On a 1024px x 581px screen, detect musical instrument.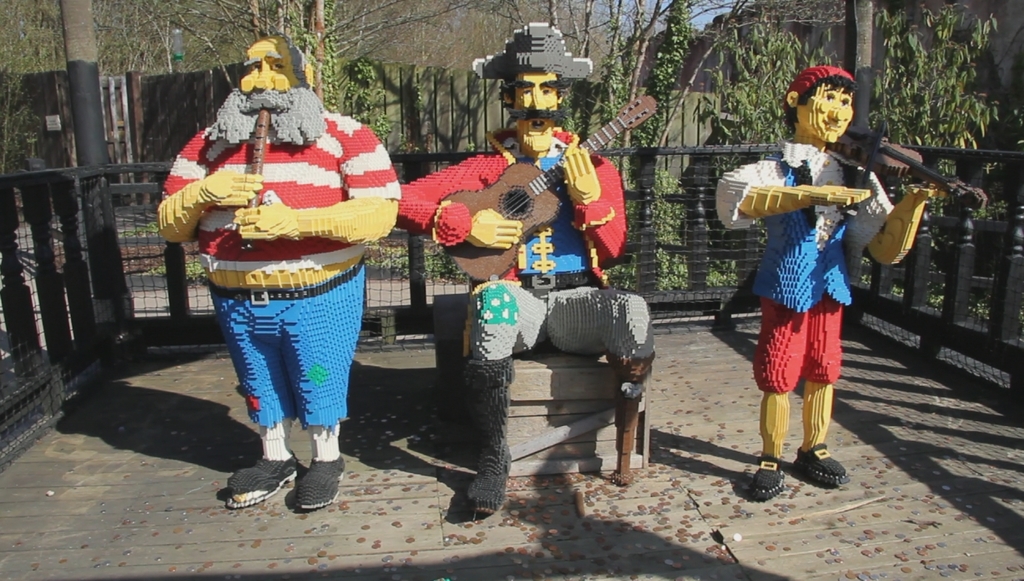
x1=246 y1=108 x2=273 y2=230.
